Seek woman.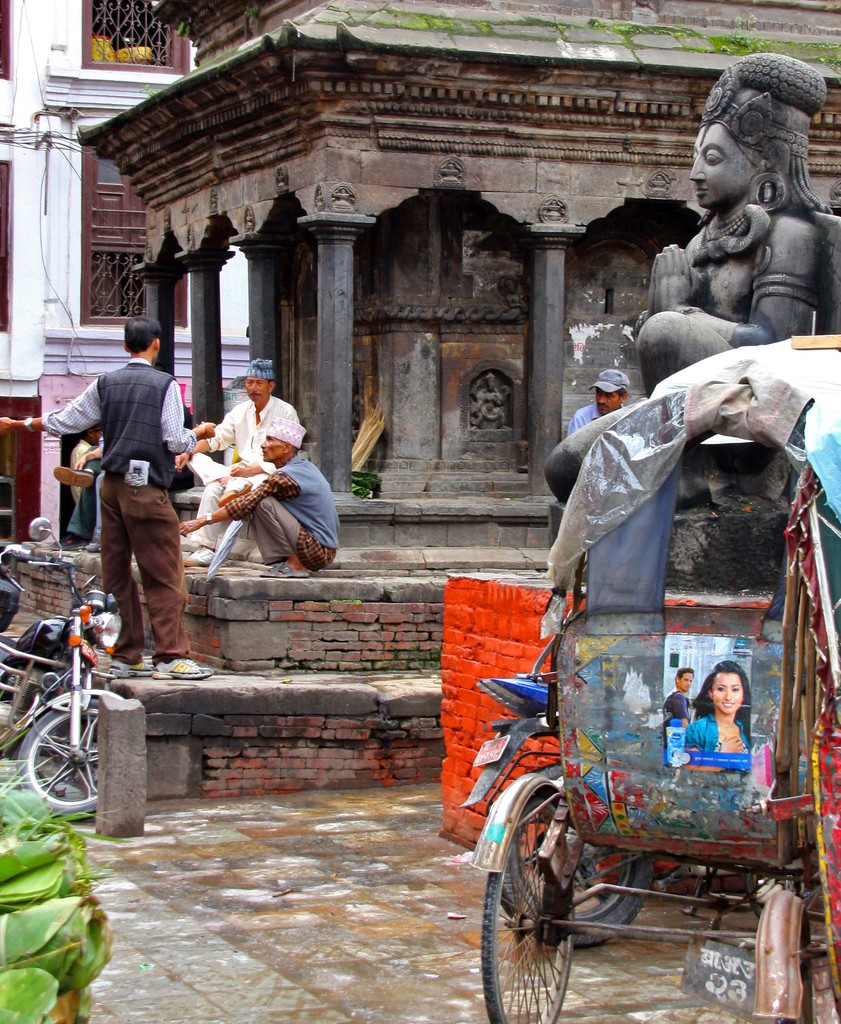
bbox(677, 657, 753, 755).
